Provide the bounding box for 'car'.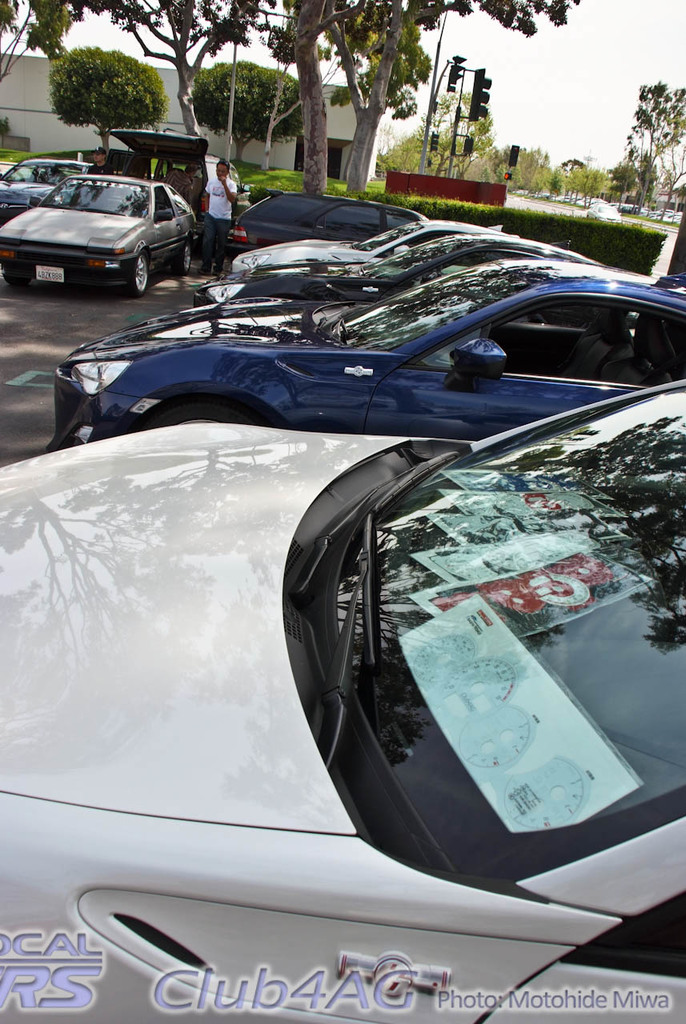
0:159:96:206.
